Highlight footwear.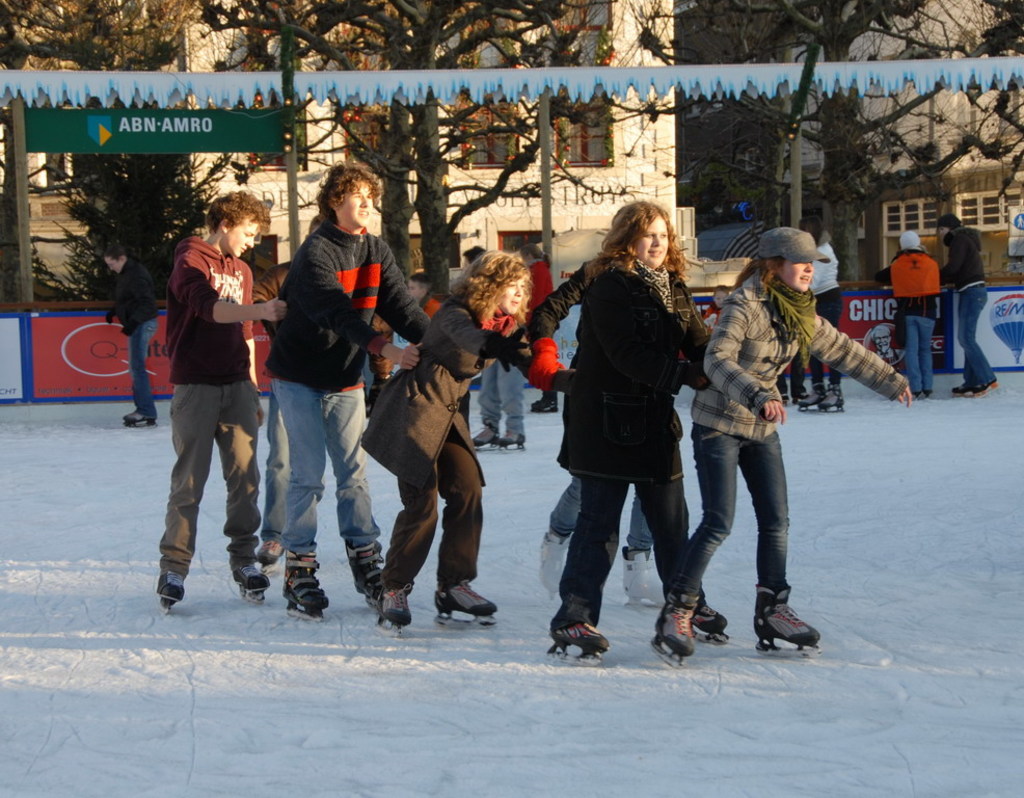
Highlighted region: (495, 432, 526, 452).
